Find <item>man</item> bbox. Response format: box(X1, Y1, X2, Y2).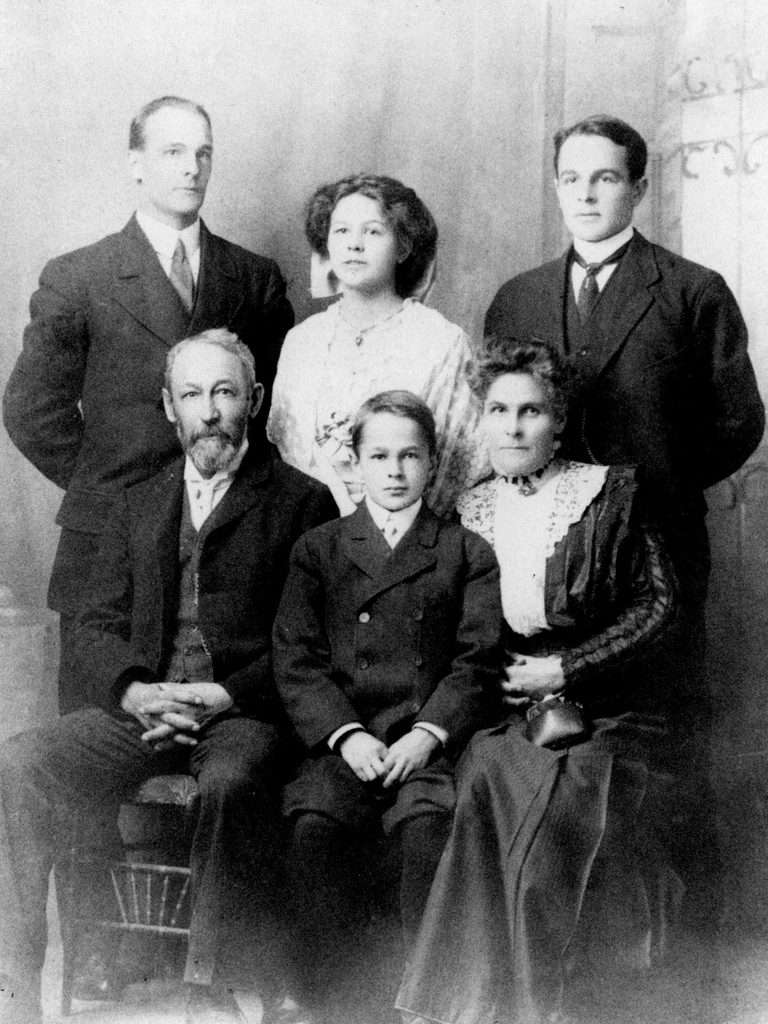
box(487, 106, 767, 931).
